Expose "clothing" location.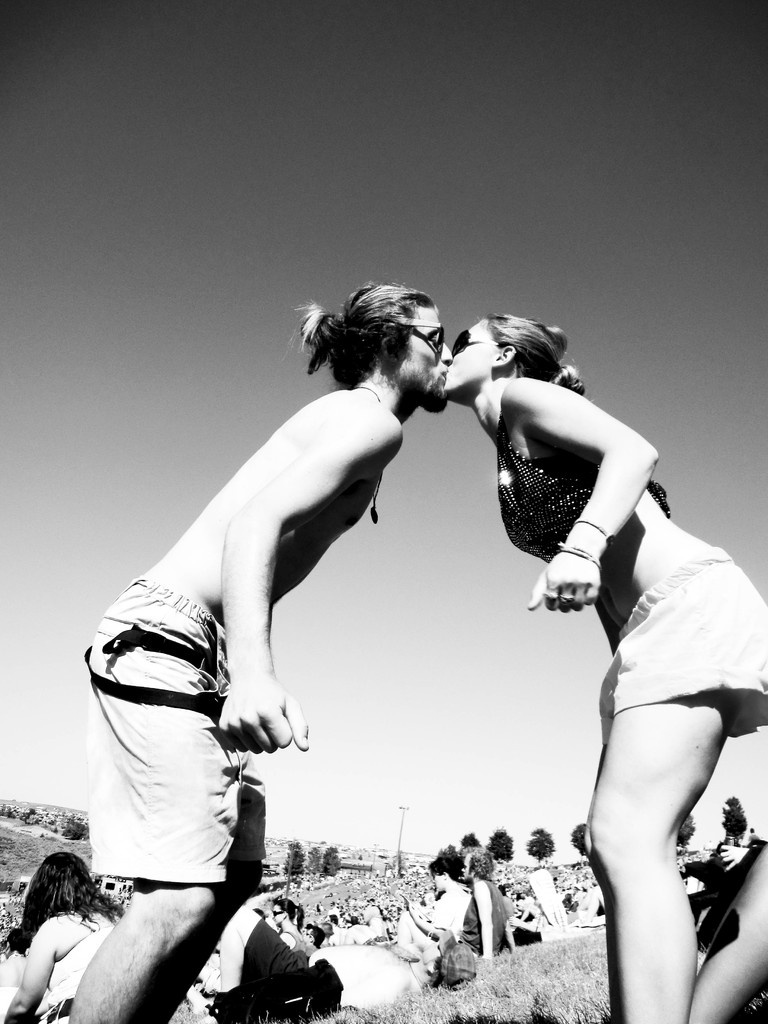
Exposed at x1=239 y1=920 x2=317 y2=1007.
